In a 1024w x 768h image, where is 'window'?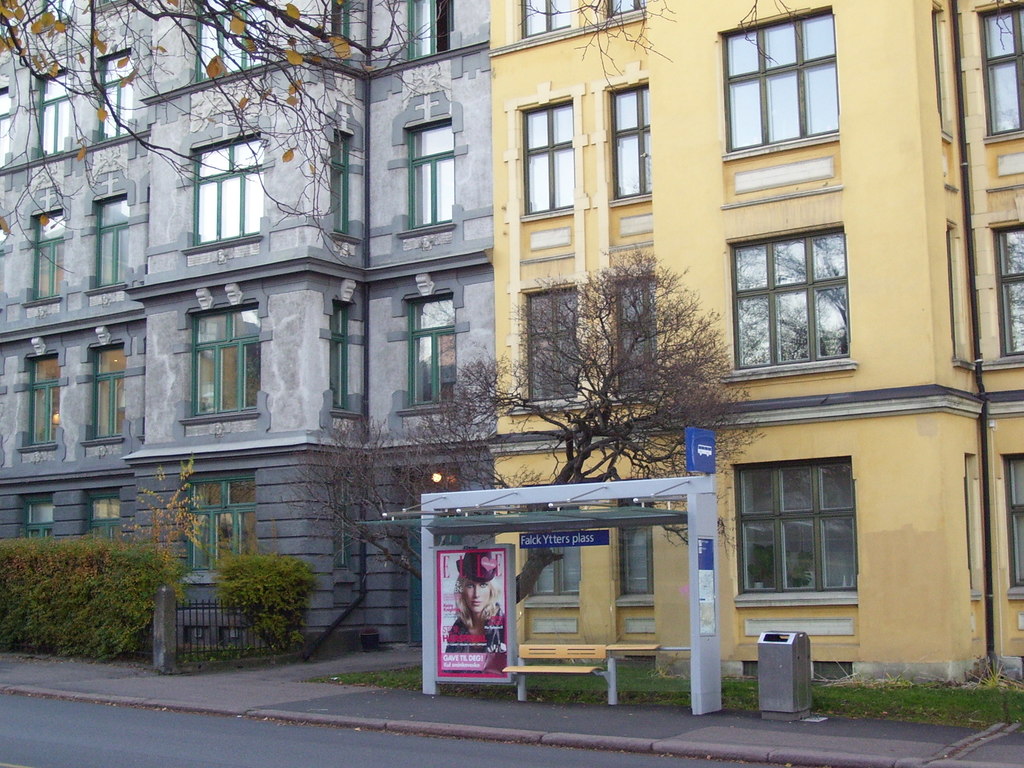
(92,191,129,289).
